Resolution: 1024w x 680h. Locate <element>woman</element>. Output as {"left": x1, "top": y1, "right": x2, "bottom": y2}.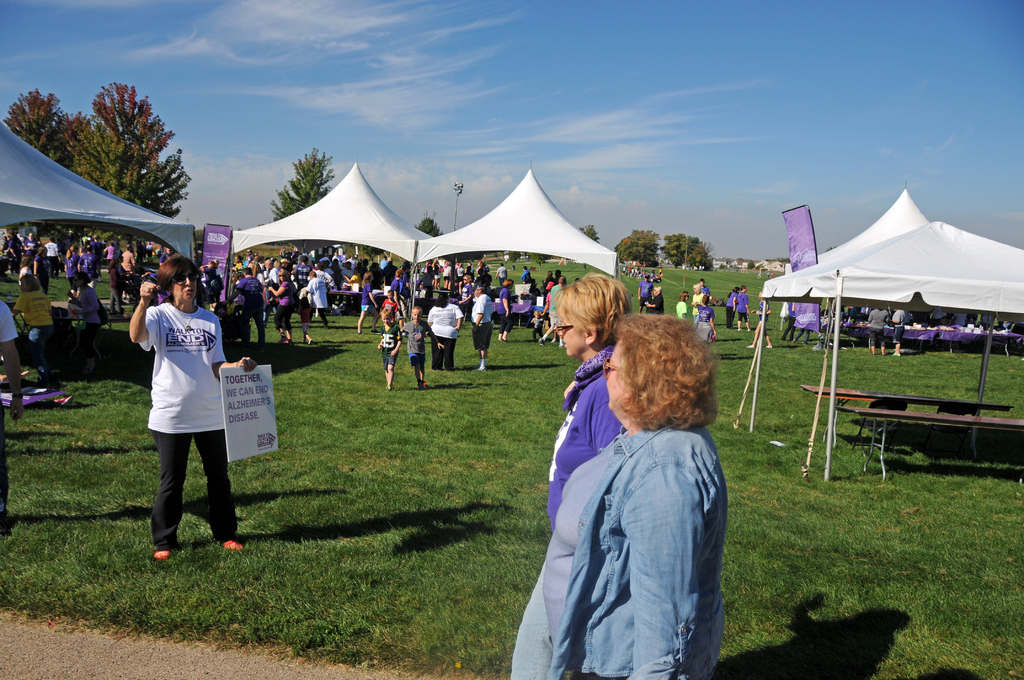
{"left": 106, "top": 252, "right": 120, "bottom": 312}.
